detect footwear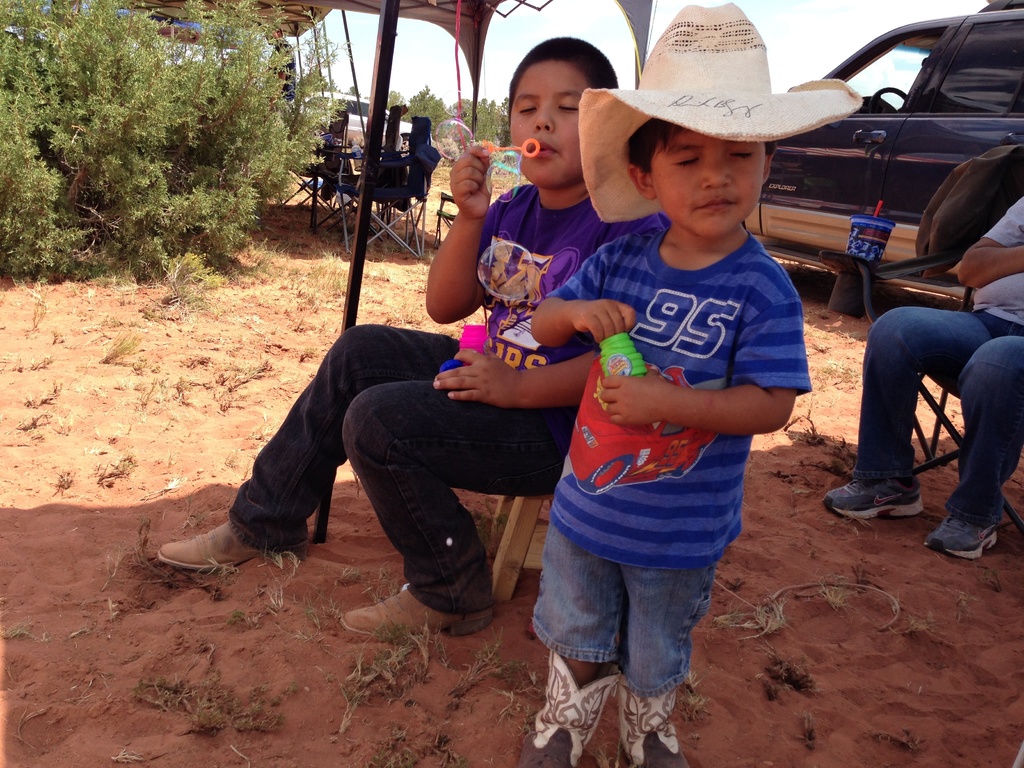
box=[518, 644, 624, 767]
